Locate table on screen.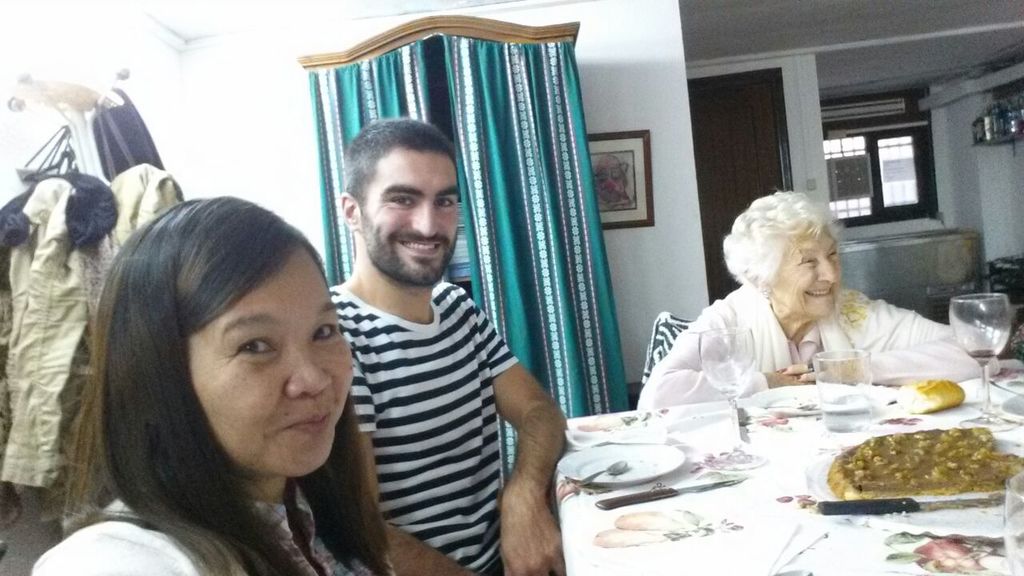
On screen at 534/351/1023/571.
